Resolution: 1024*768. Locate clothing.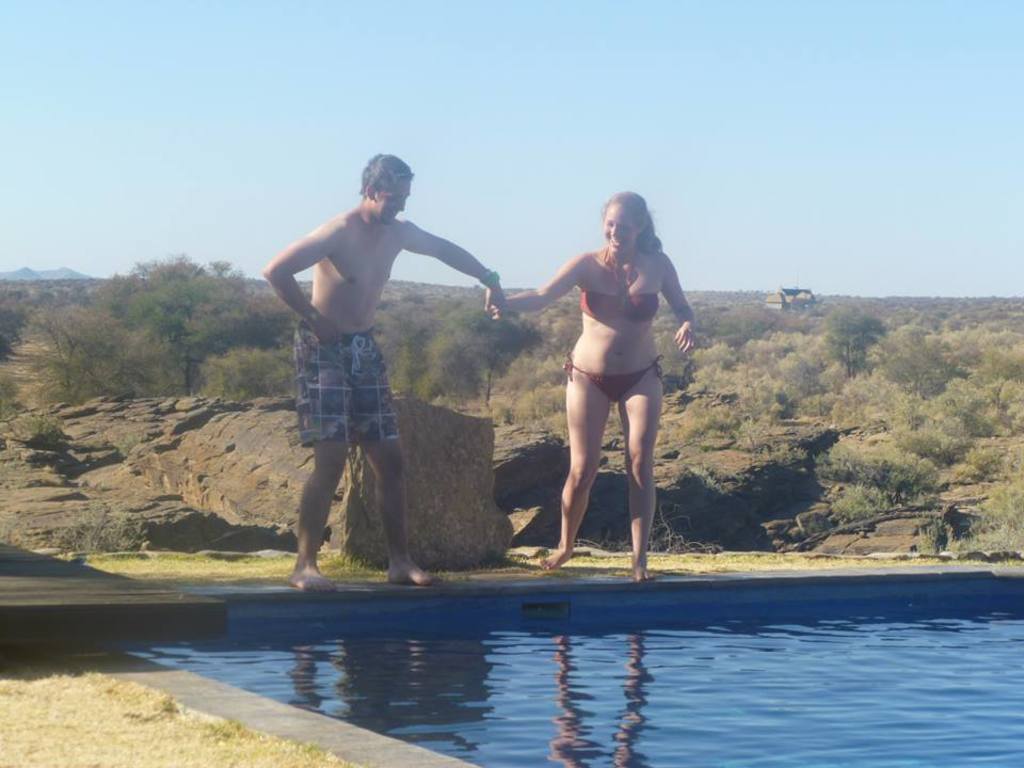
l=577, t=289, r=660, b=320.
